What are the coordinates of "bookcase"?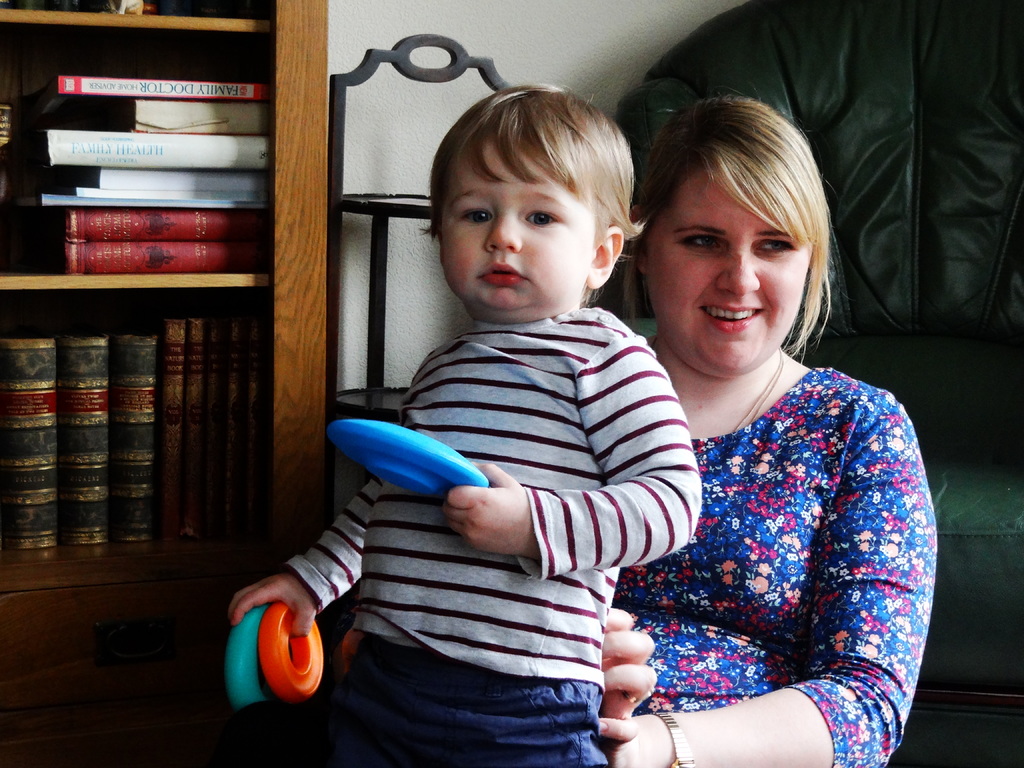
detection(0, 0, 332, 767).
